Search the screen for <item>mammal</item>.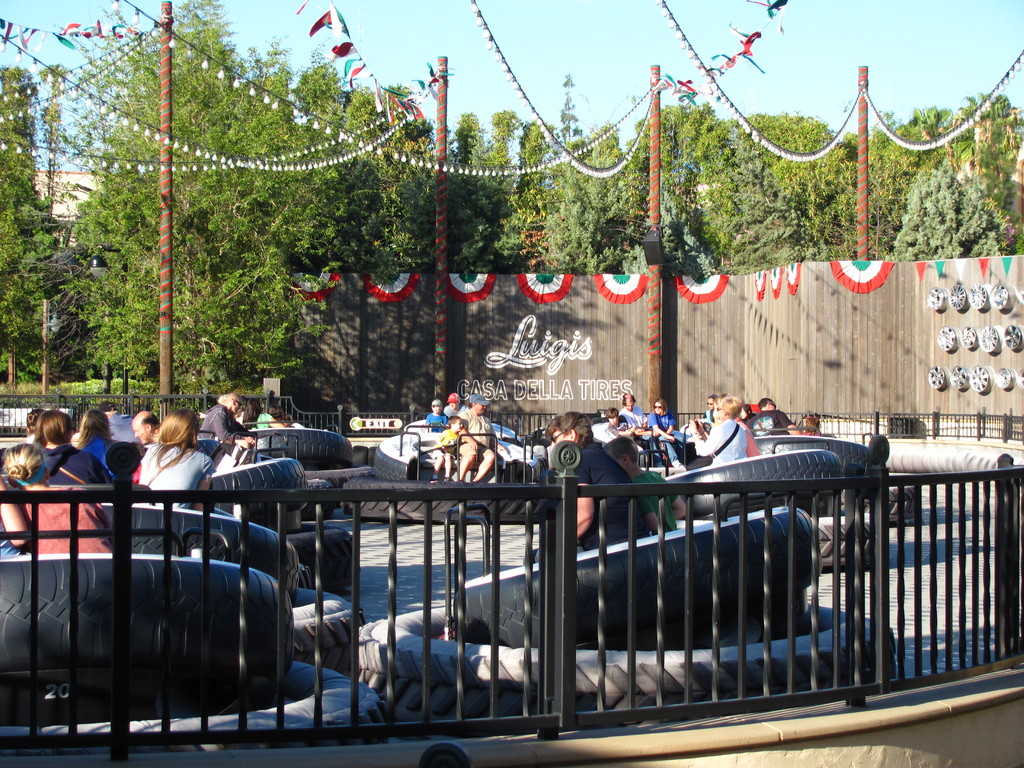
Found at bbox(76, 412, 116, 480).
